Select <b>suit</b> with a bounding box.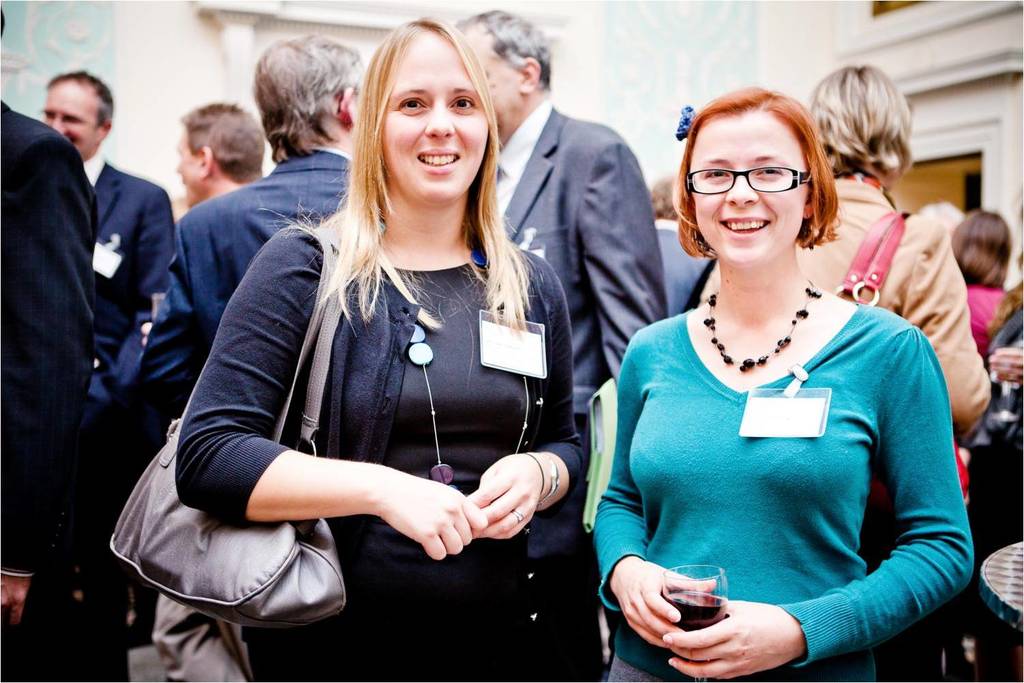
bbox(651, 221, 714, 319).
